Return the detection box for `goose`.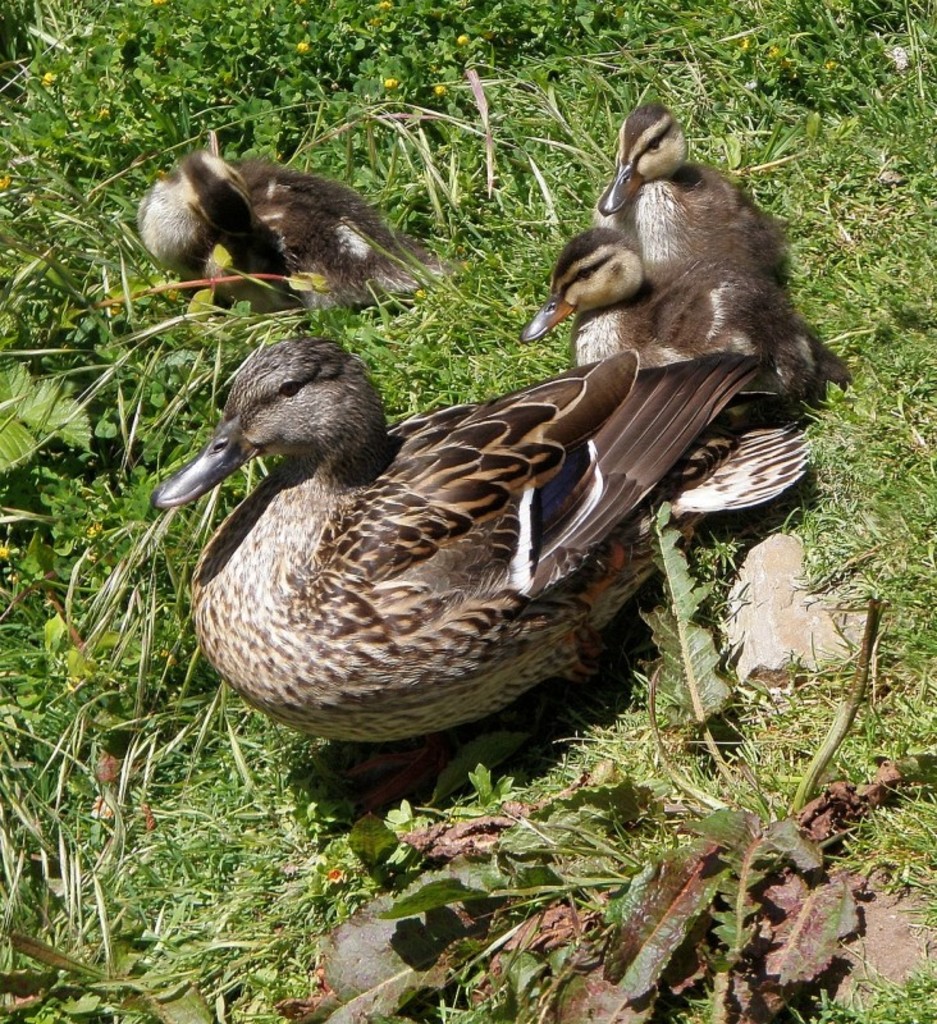
x1=143, y1=270, x2=758, y2=794.
